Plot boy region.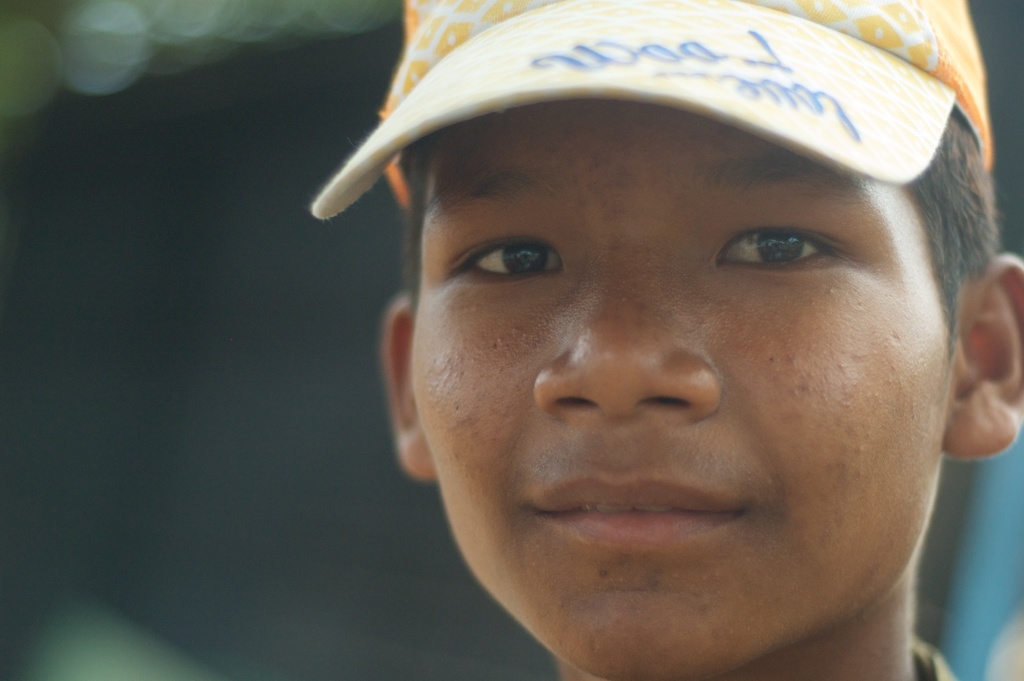
Plotted at {"x1": 223, "y1": 7, "x2": 1023, "y2": 680}.
